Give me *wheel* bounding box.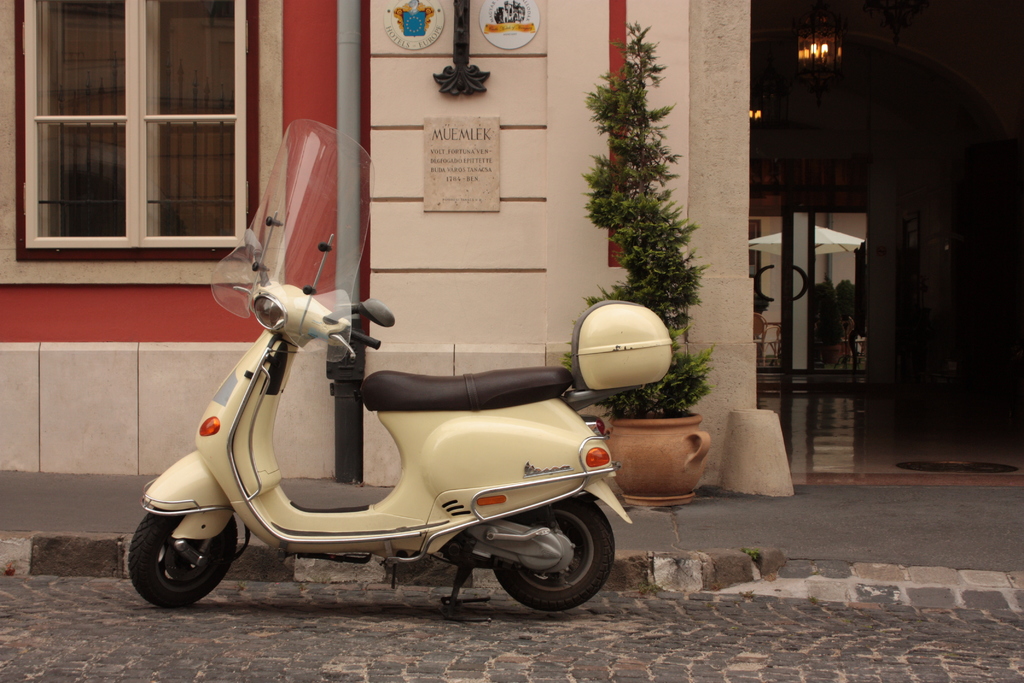
{"x1": 487, "y1": 495, "x2": 621, "y2": 616}.
